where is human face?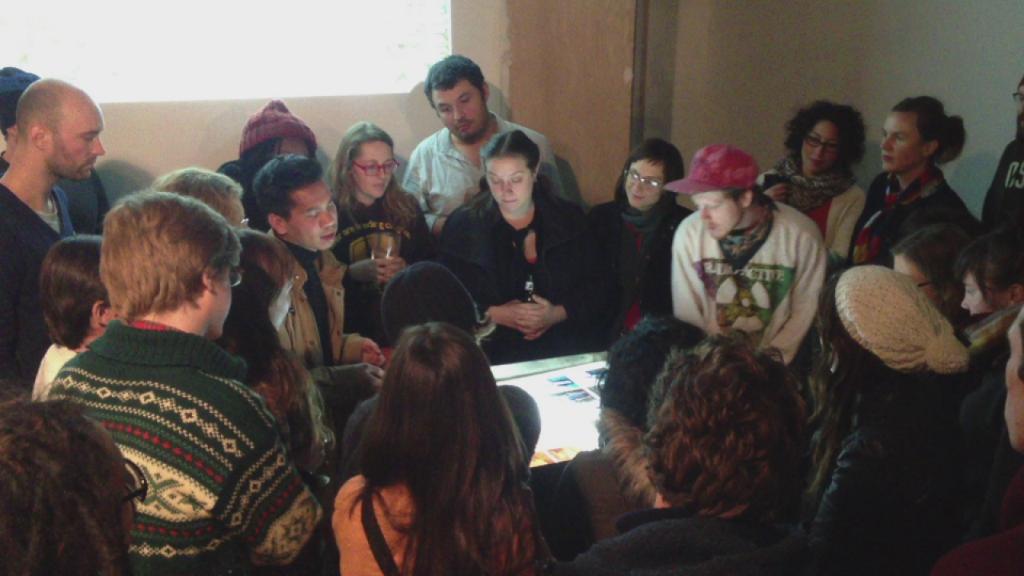
BBox(284, 182, 340, 255).
